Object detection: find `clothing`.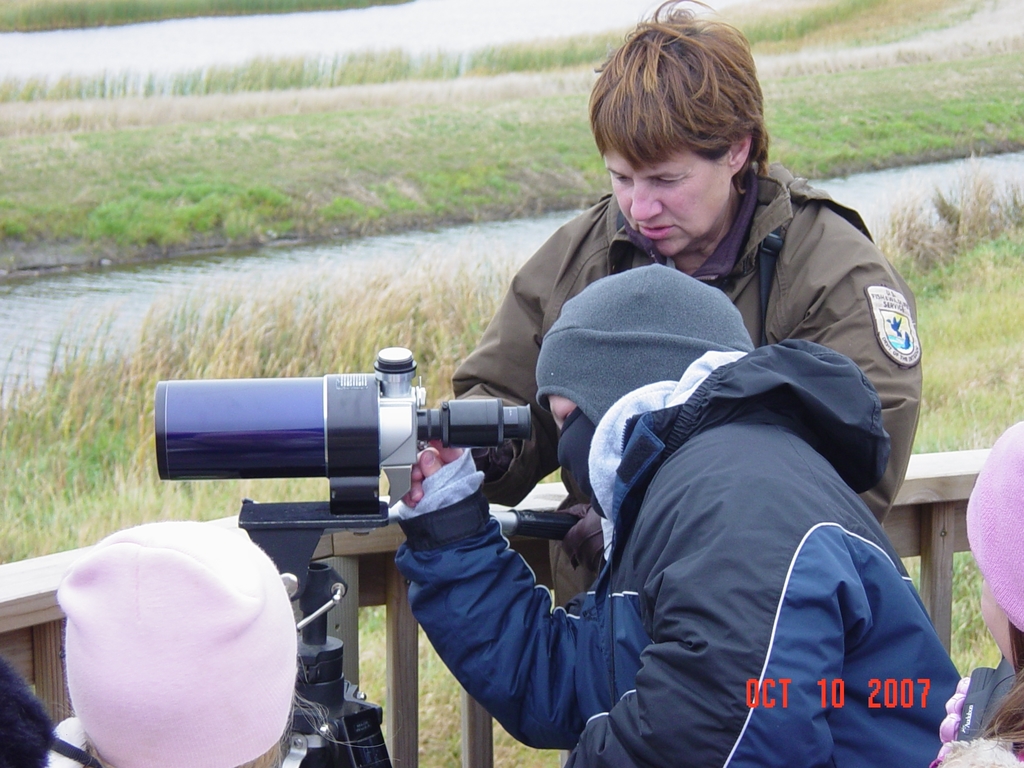
BBox(42, 515, 342, 756).
